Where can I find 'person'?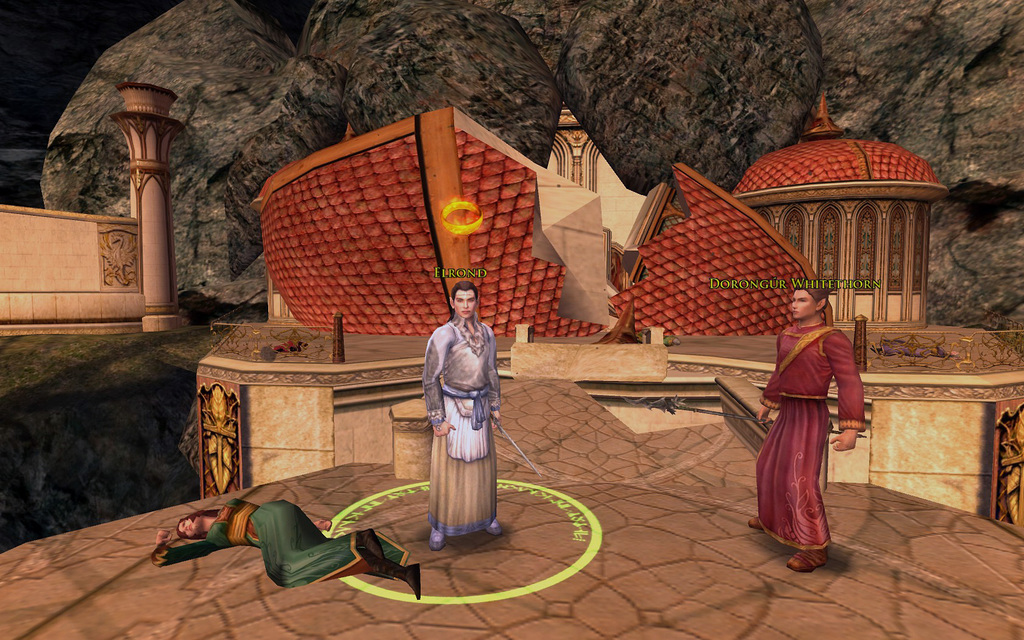
You can find it at <region>156, 492, 432, 597</region>.
